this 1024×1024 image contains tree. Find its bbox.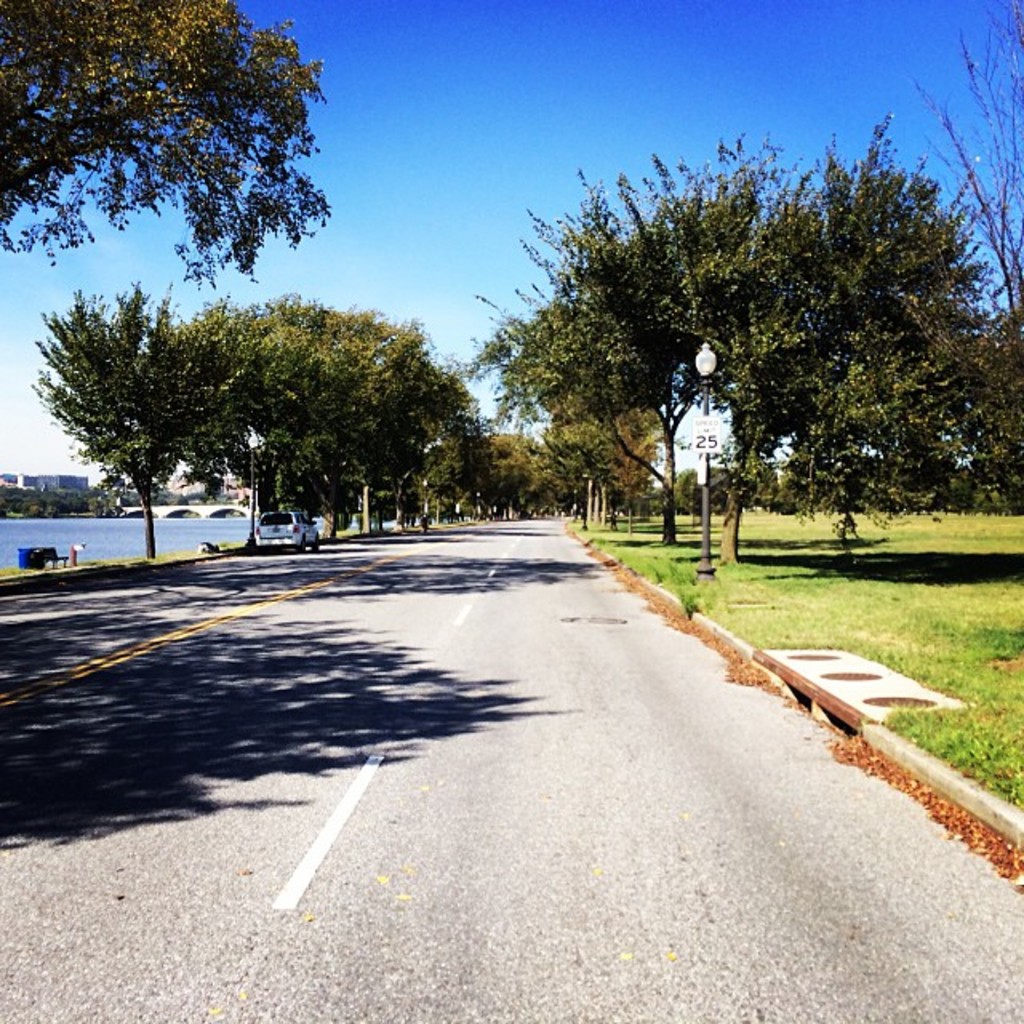
Rect(885, 0, 1022, 336).
